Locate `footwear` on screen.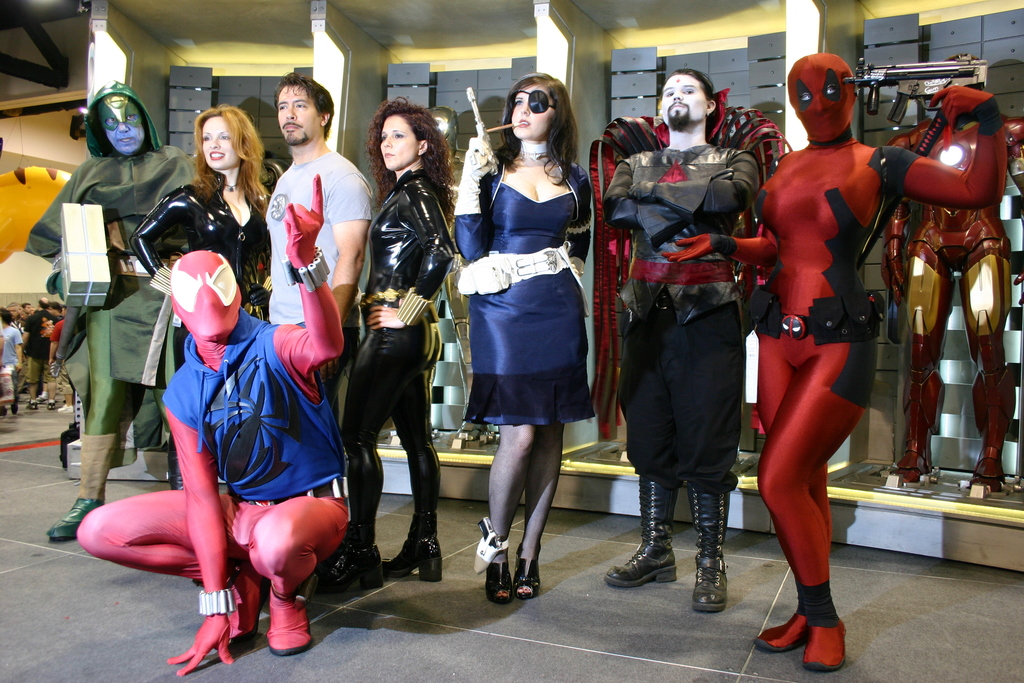
On screen at <bbox>47, 491, 100, 532</bbox>.
